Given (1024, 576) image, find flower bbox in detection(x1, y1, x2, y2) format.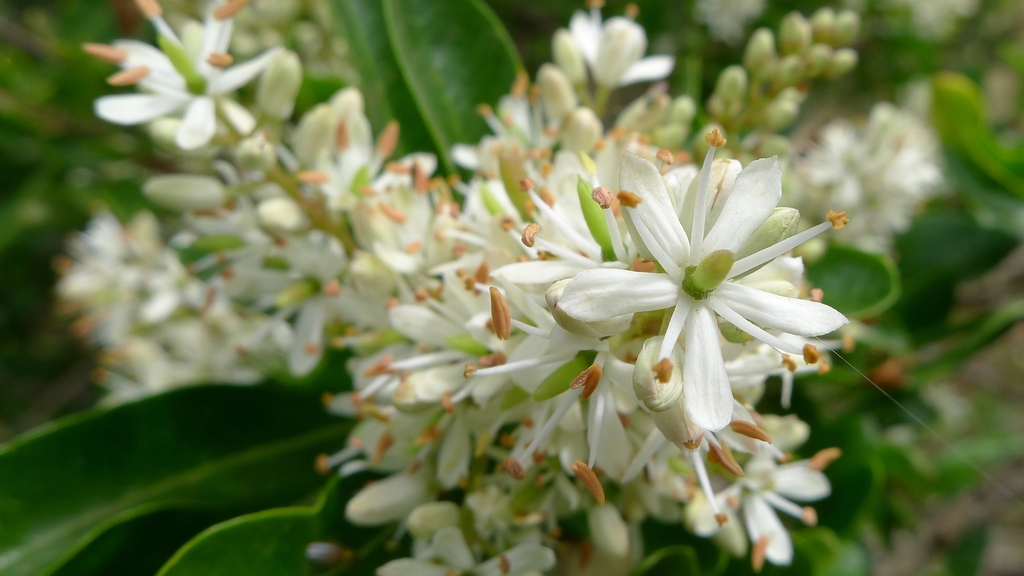
detection(560, 132, 831, 454).
